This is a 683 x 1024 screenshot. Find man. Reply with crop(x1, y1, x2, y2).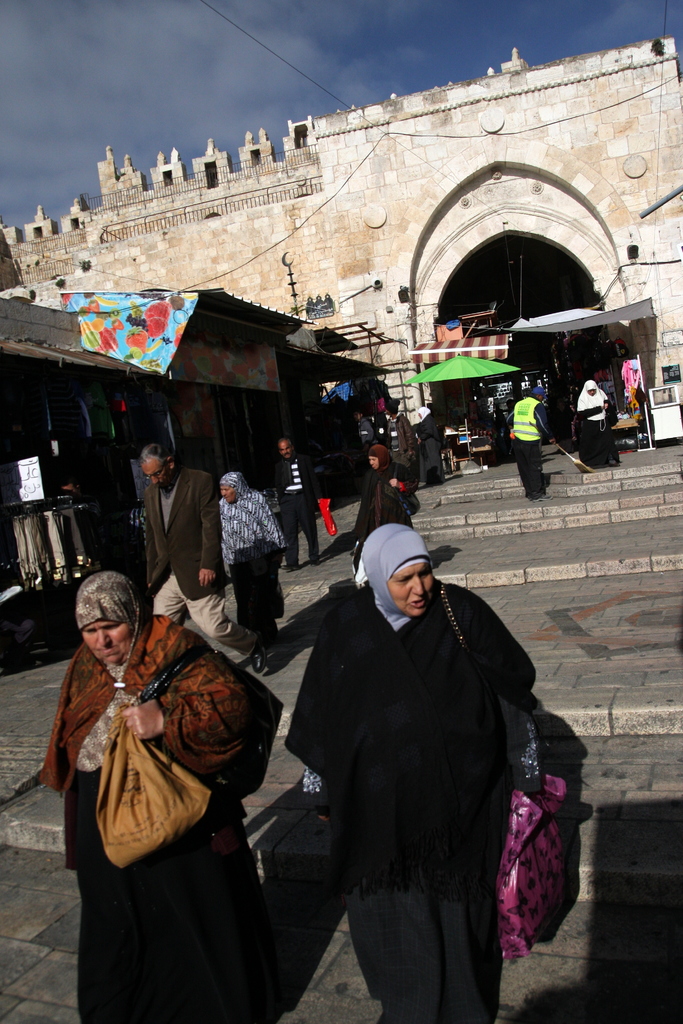
crop(135, 429, 277, 694).
